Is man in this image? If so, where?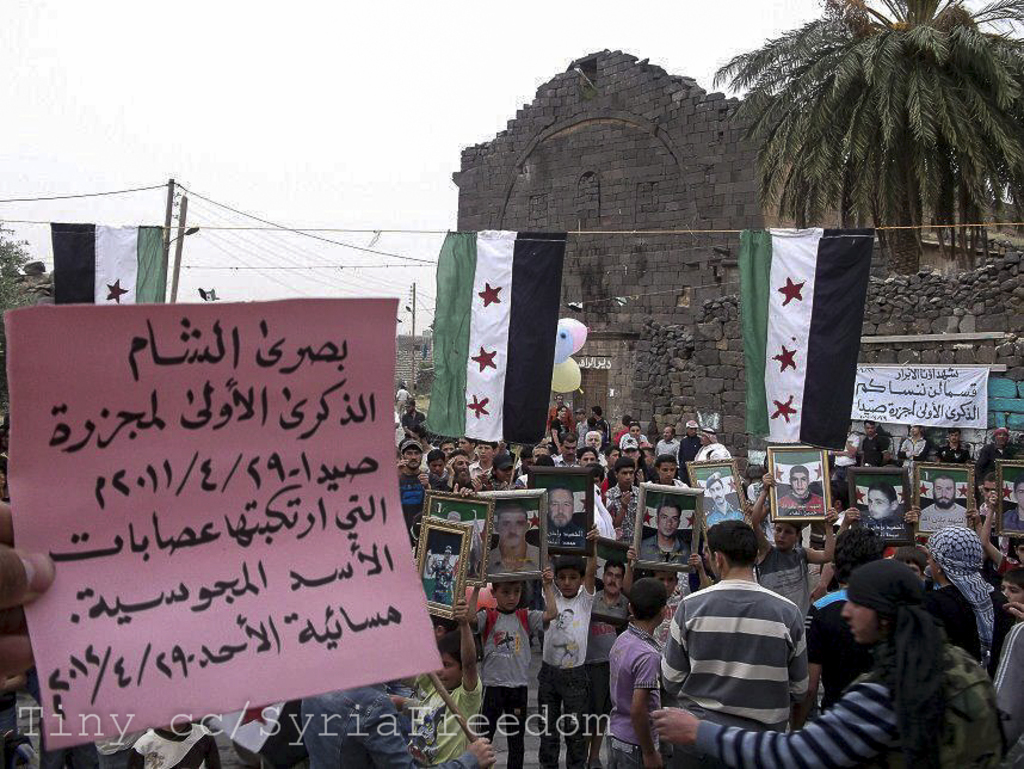
Yes, at (550,390,572,425).
